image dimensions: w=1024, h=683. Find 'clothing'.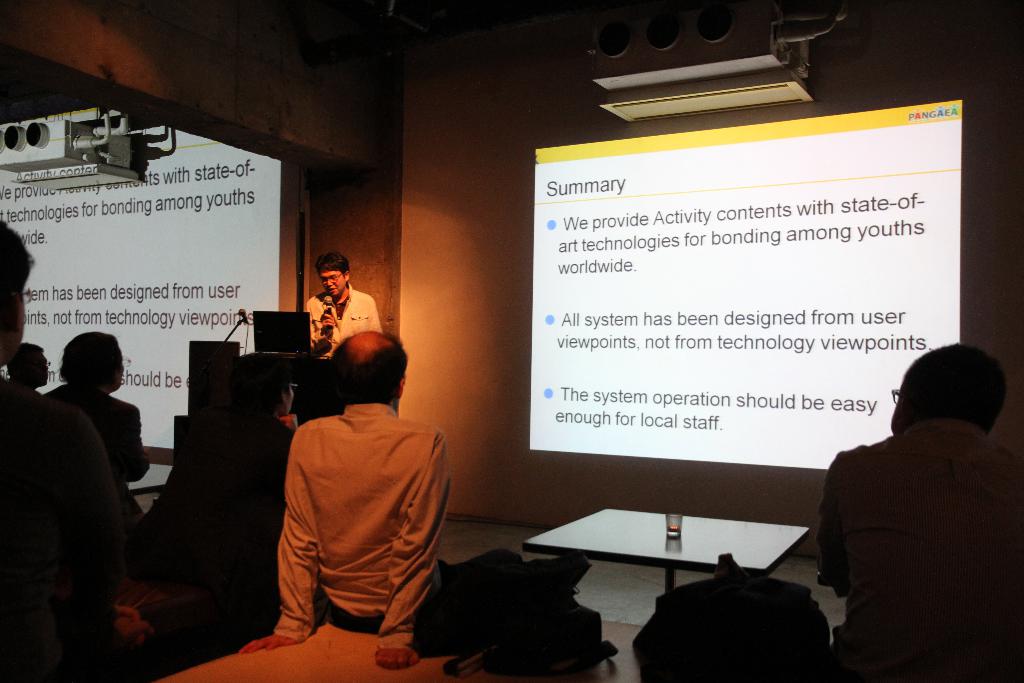
region(248, 397, 534, 630).
